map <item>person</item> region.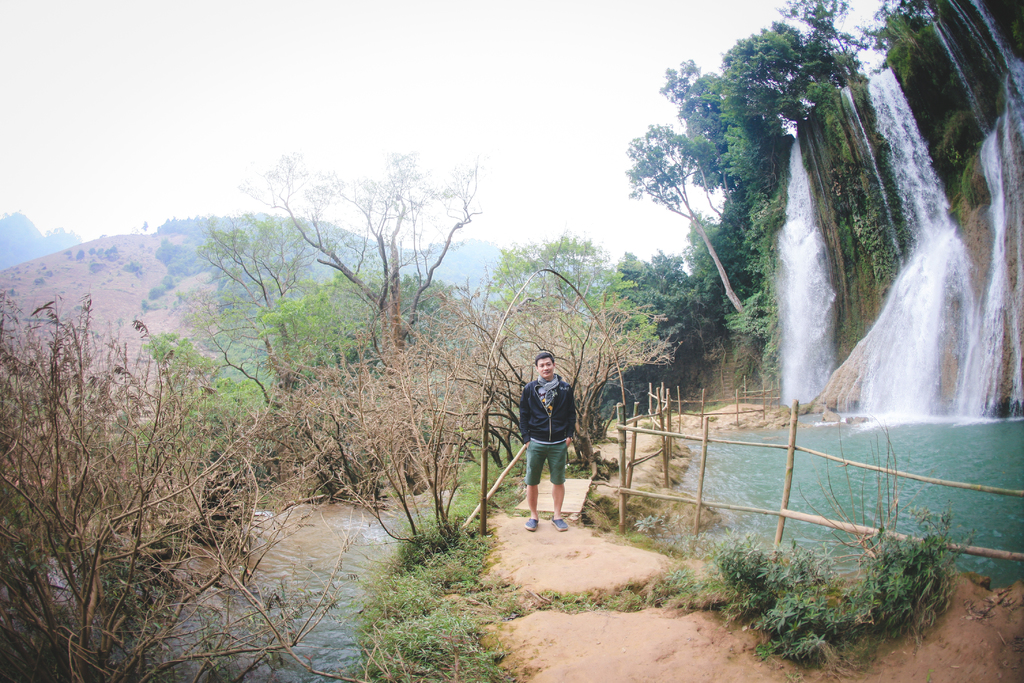
Mapped to (x1=516, y1=349, x2=590, y2=532).
